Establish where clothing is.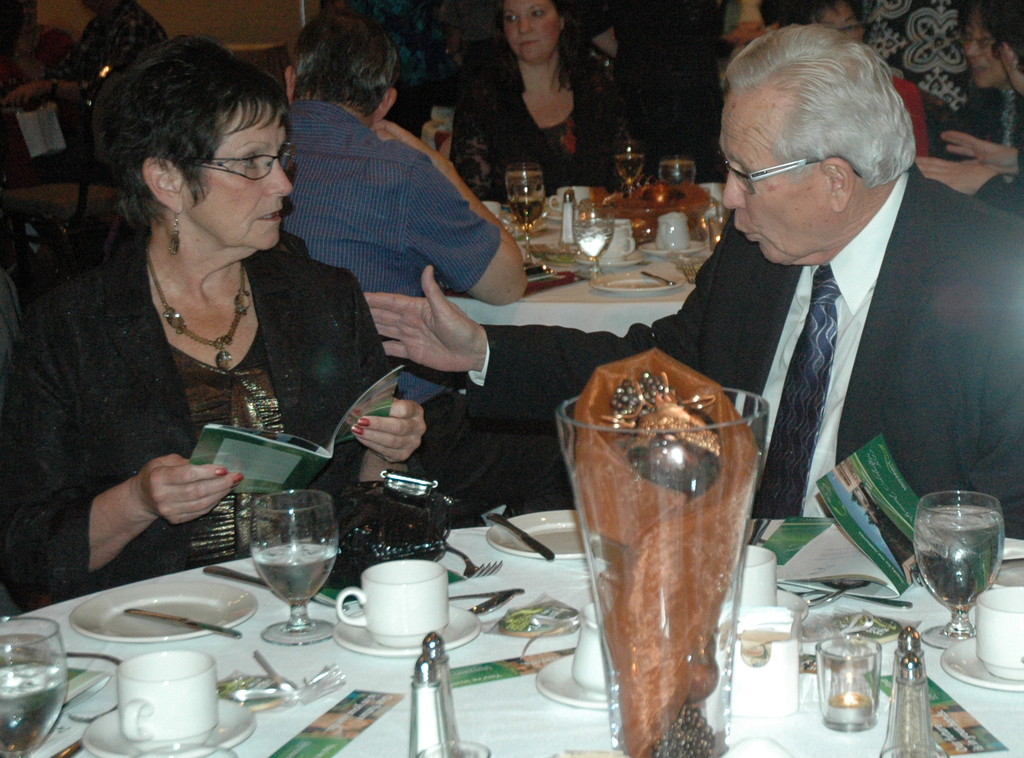
Established at rect(895, 74, 931, 157).
